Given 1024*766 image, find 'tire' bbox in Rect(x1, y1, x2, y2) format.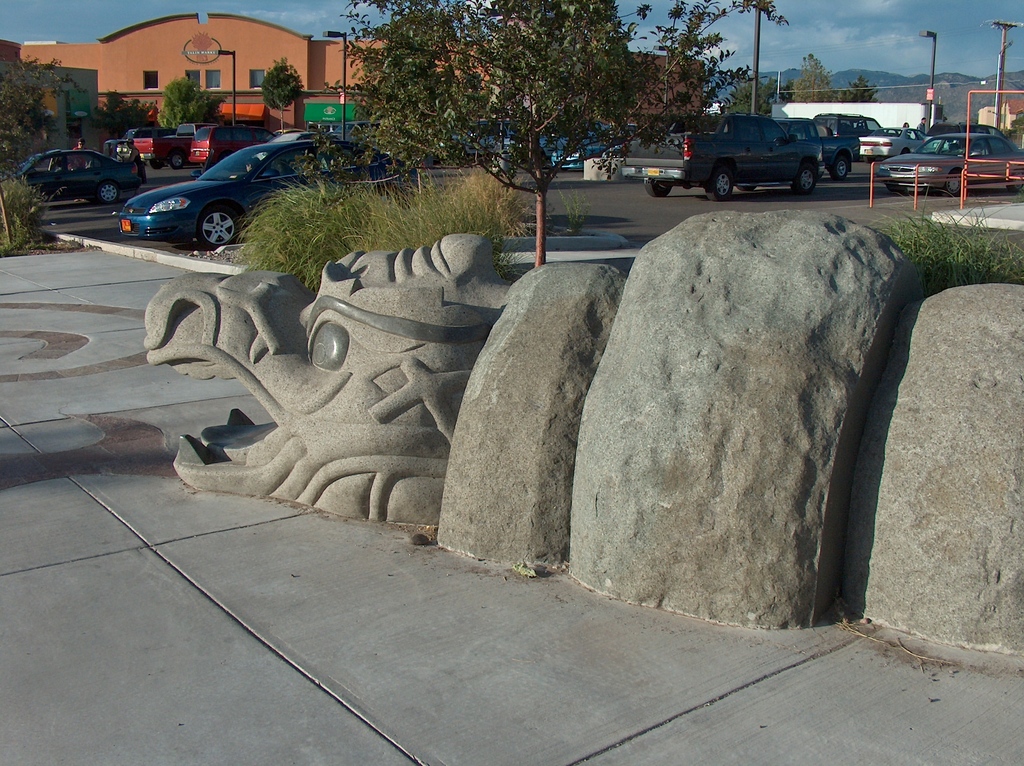
Rect(827, 154, 847, 180).
